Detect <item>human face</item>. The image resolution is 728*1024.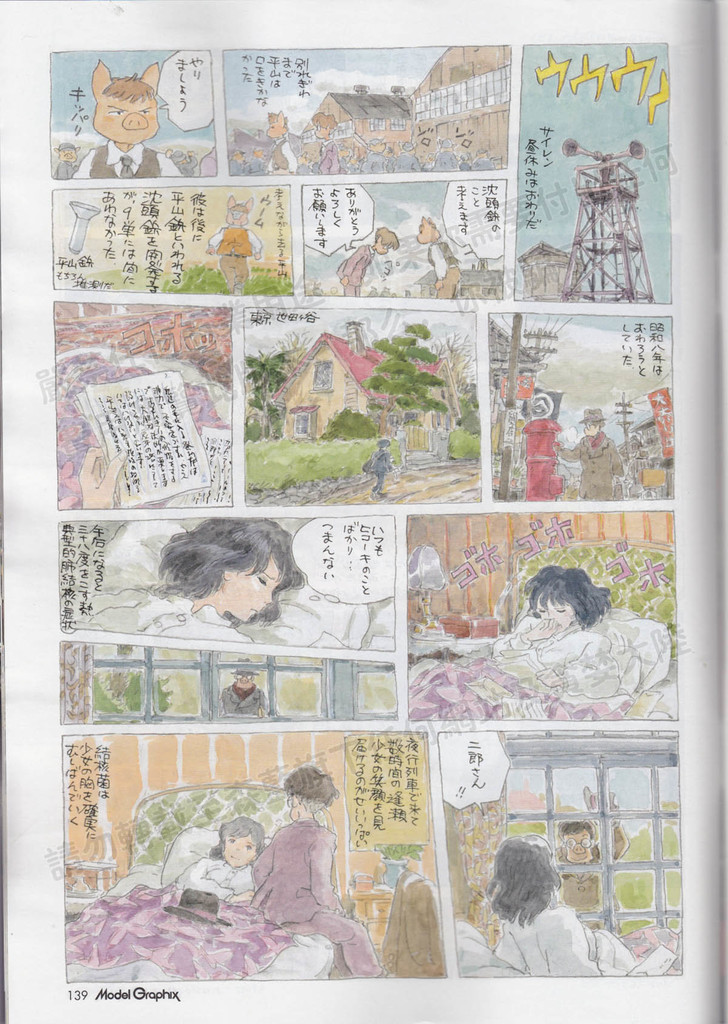
[585,422,595,436].
